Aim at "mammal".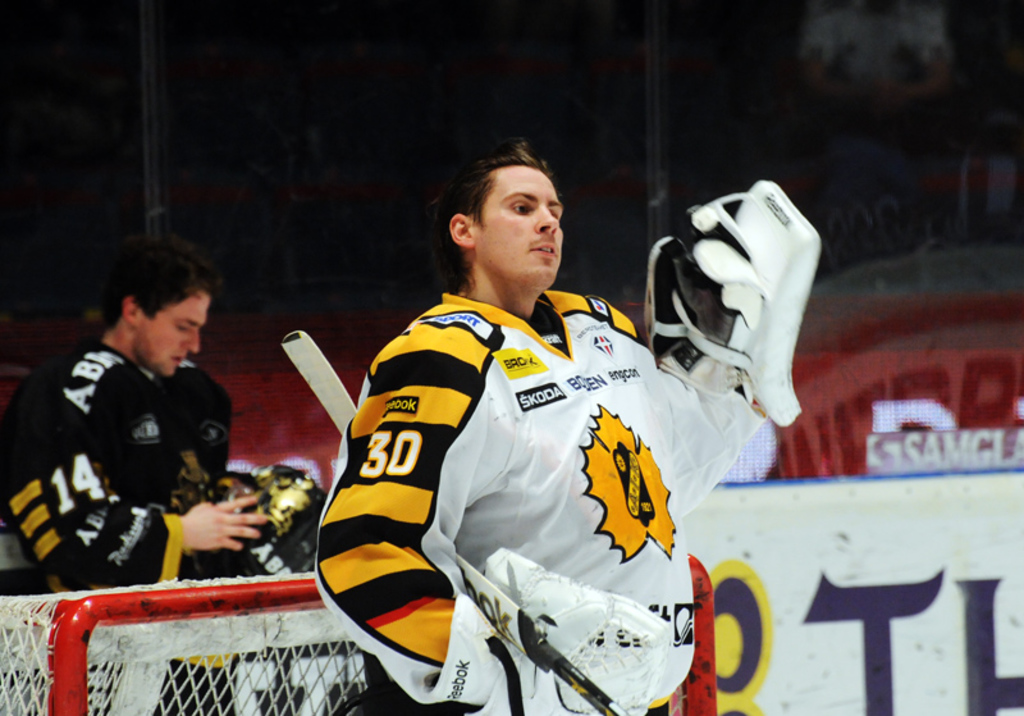
Aimed at 8, 266, 255, 634.
